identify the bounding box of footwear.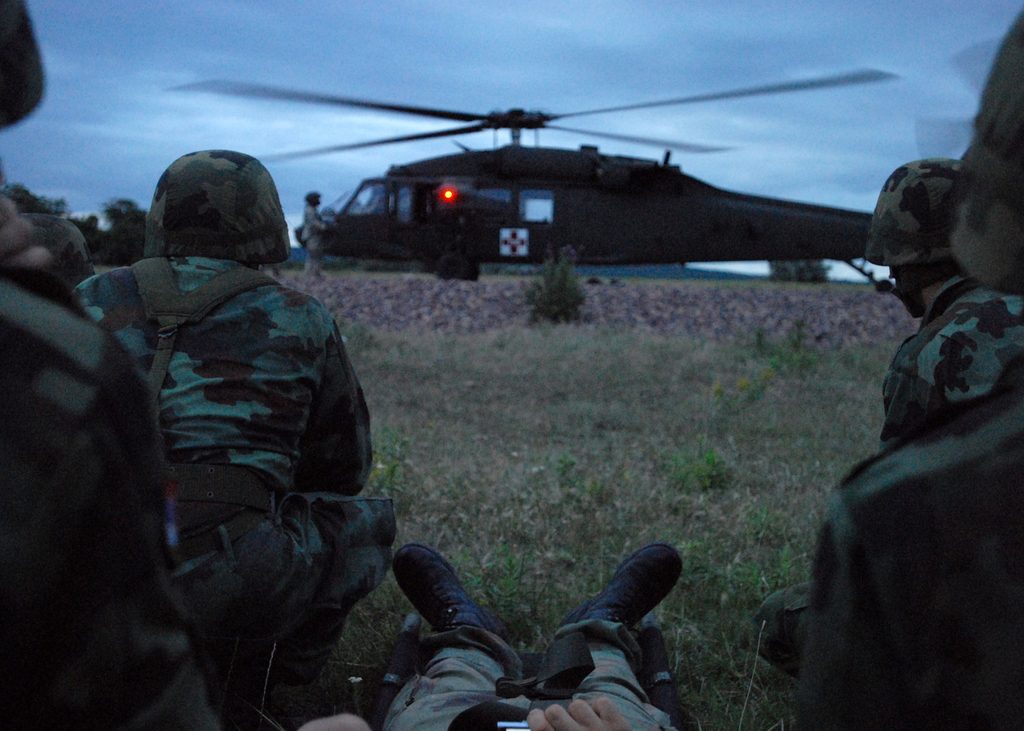
BBox(556, 538, 687, 631).
